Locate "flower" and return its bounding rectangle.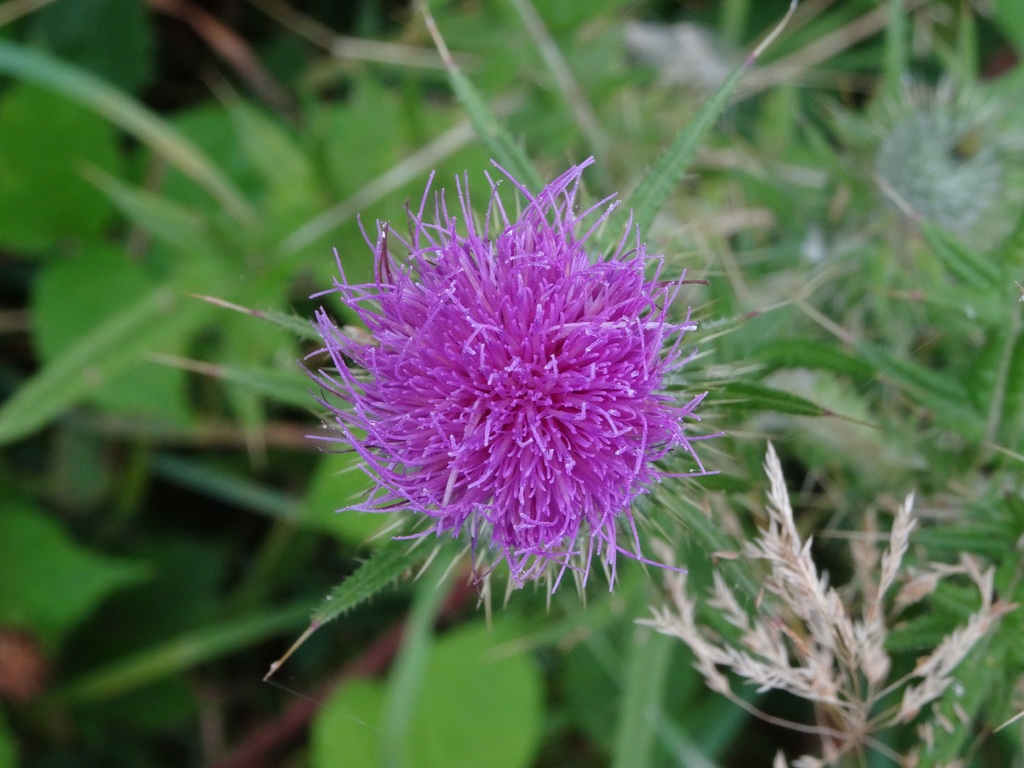
295 168 733 606.
